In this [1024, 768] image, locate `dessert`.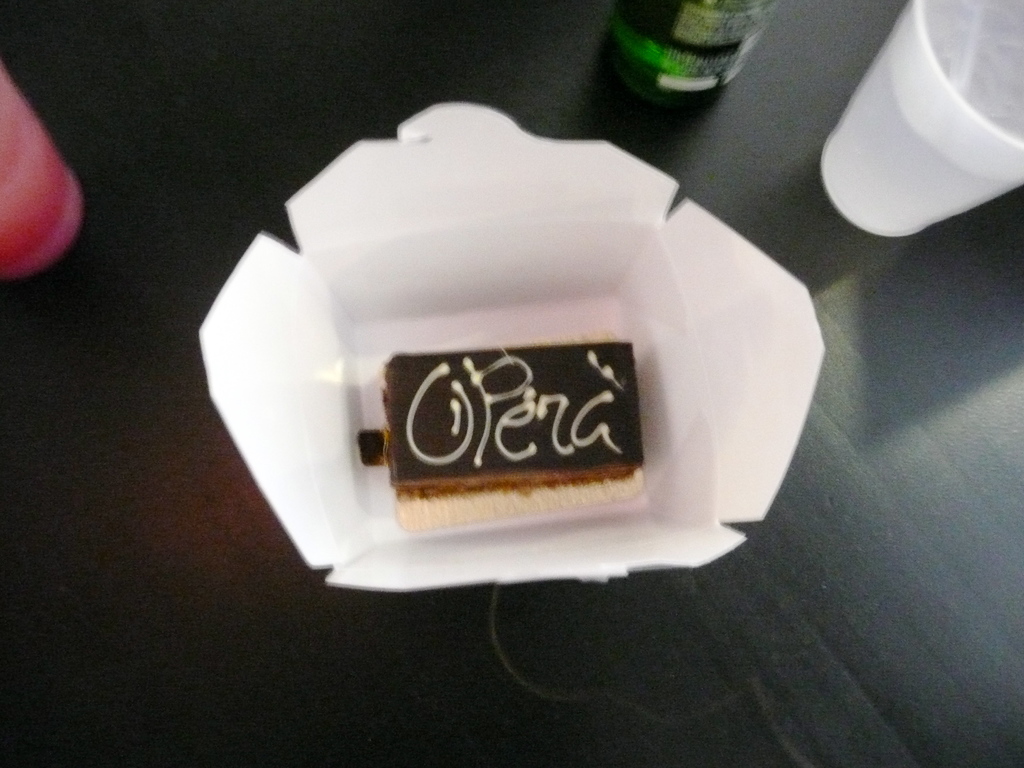
Bounding box: detection(342, 321, 677, 516).
